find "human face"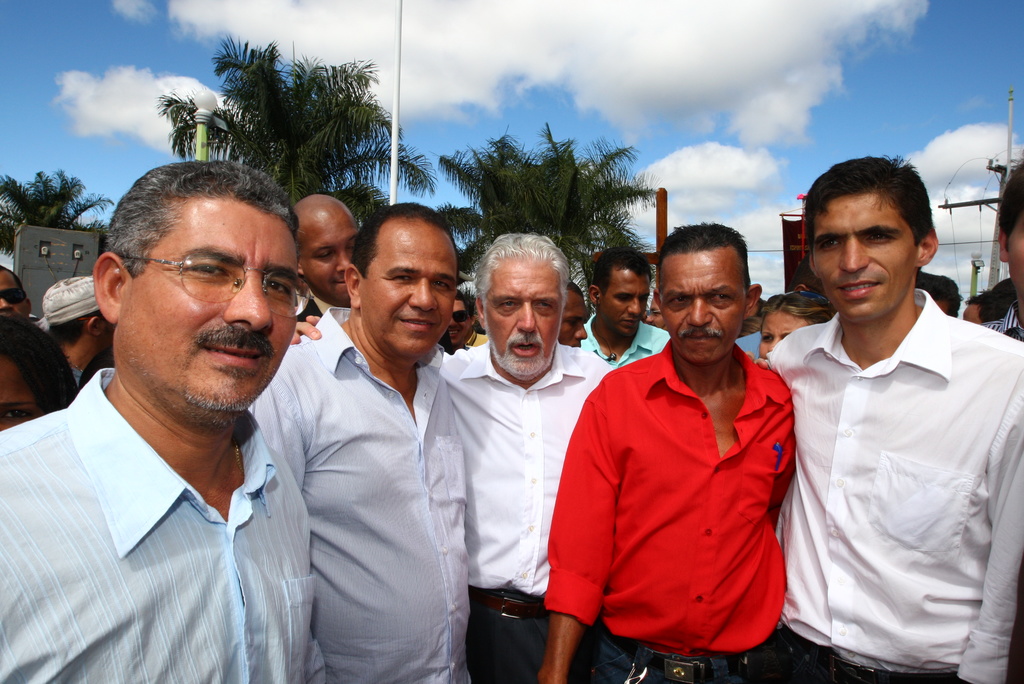
<box>446,301,472,346</box>
